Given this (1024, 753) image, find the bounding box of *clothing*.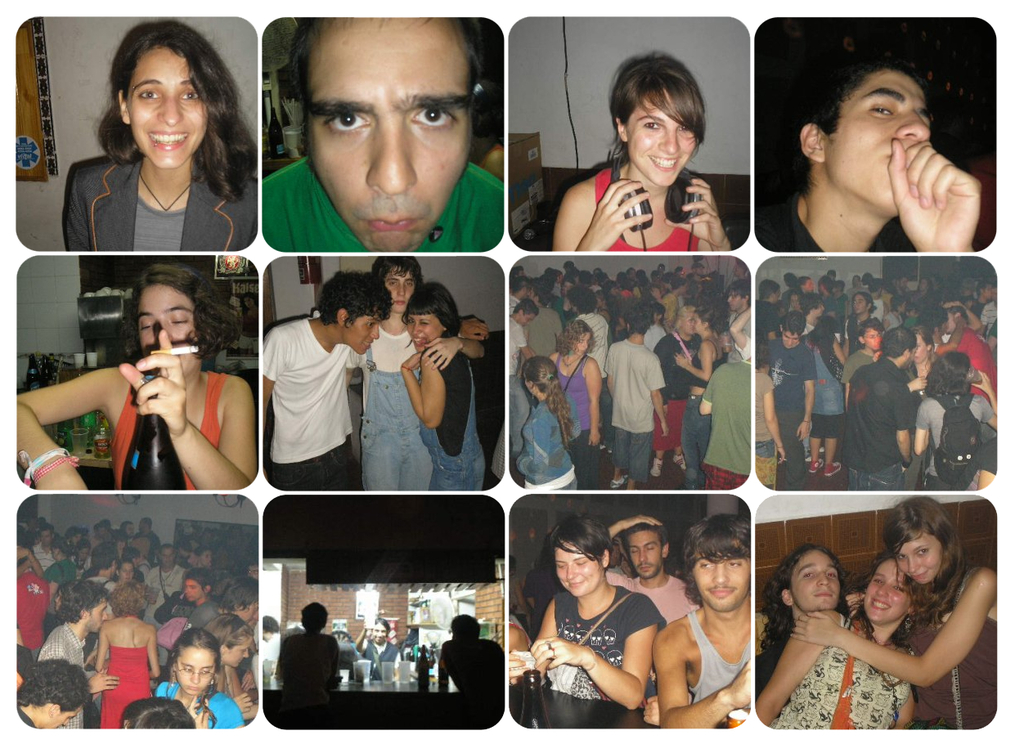
box(758, 191, 914, 254).
